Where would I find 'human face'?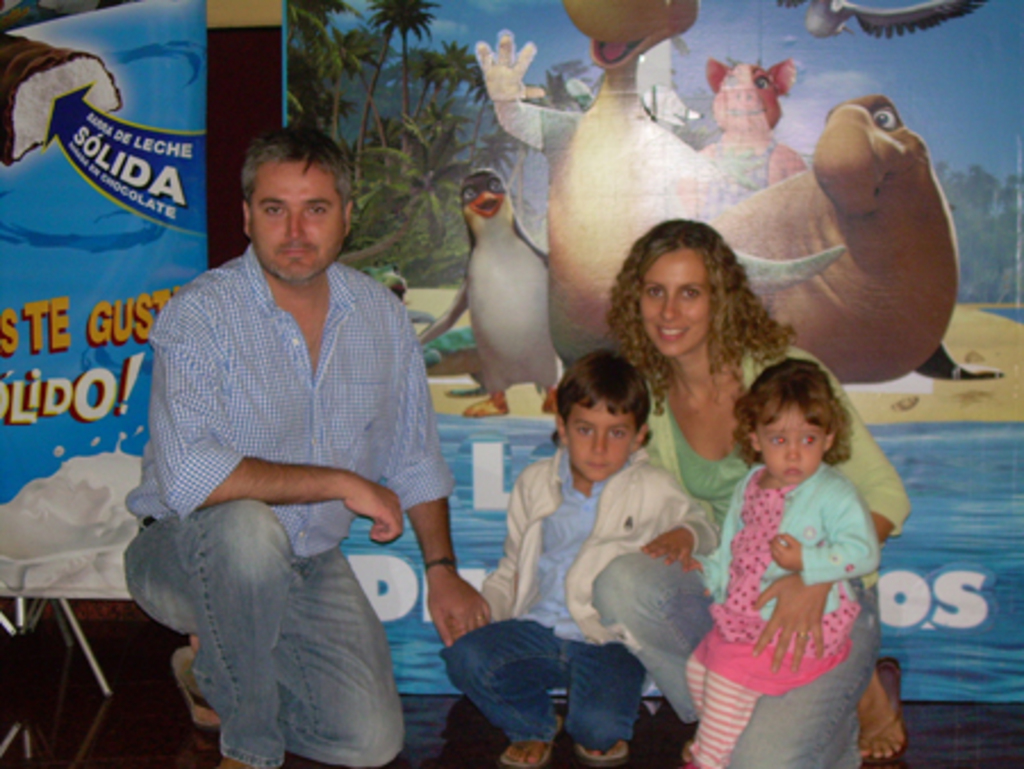
At {"x1": 755, "y1": 394, "x2": 831, "y2": 485}.
